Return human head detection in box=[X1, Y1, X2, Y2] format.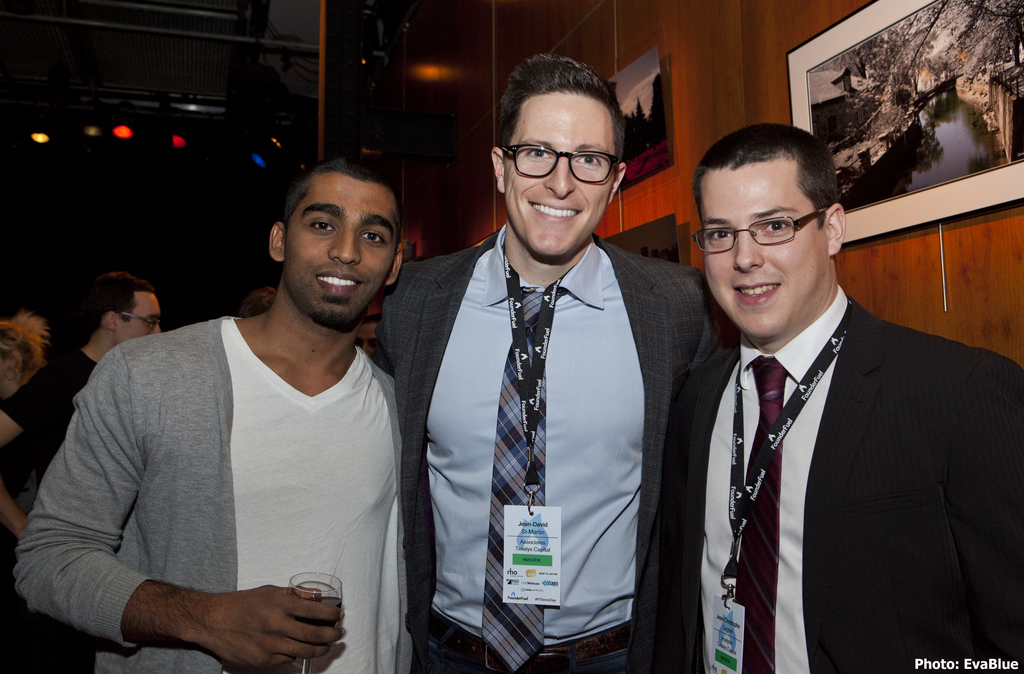
box=[0, 310, 51, 399].
